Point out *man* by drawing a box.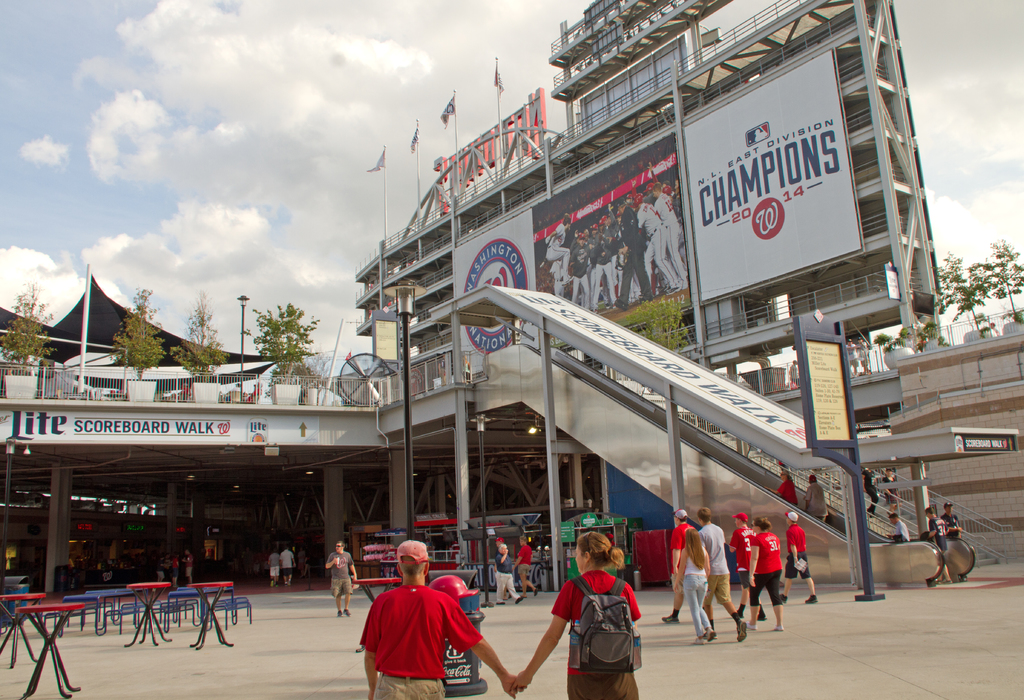
{"x1": 280, "y1": 543, "x2": 298, "y2": 589}.
